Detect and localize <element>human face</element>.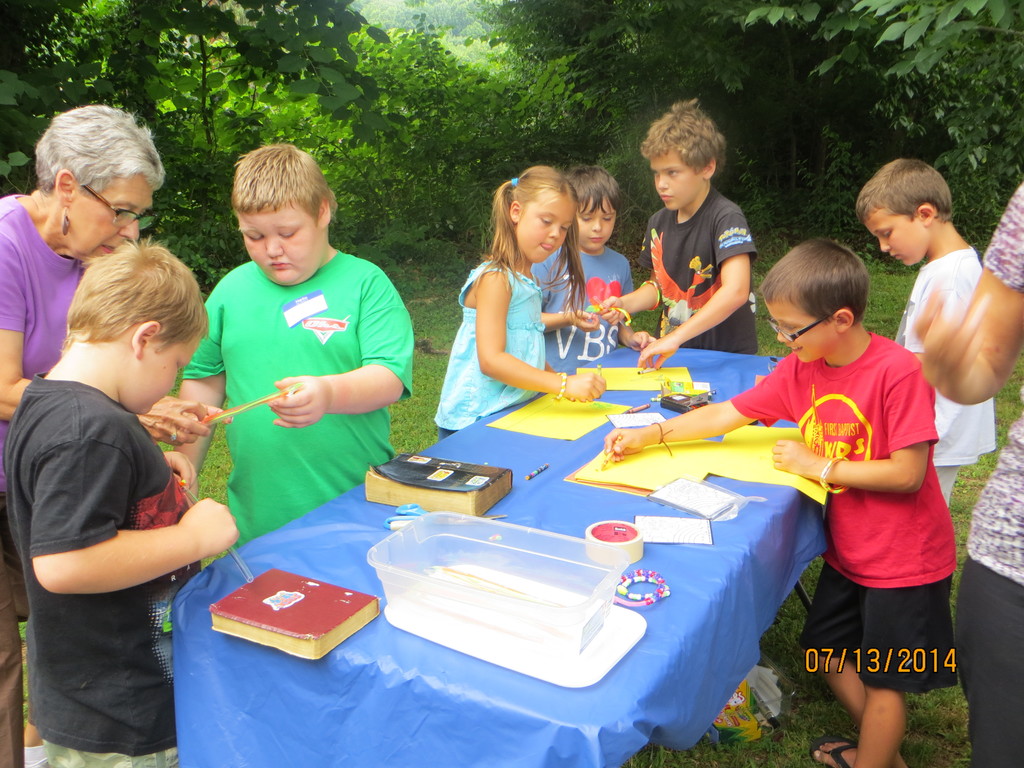
Localized at BBox(236, 206, 322, 287).
